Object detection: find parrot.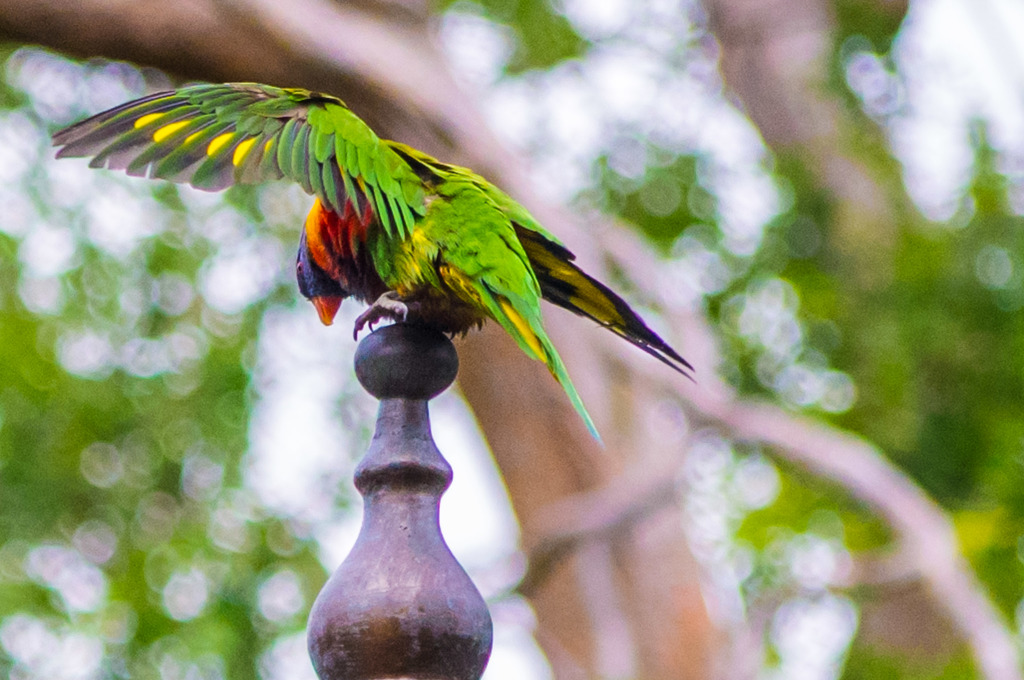
(left=35, top=71, right=700, bottom=460).
